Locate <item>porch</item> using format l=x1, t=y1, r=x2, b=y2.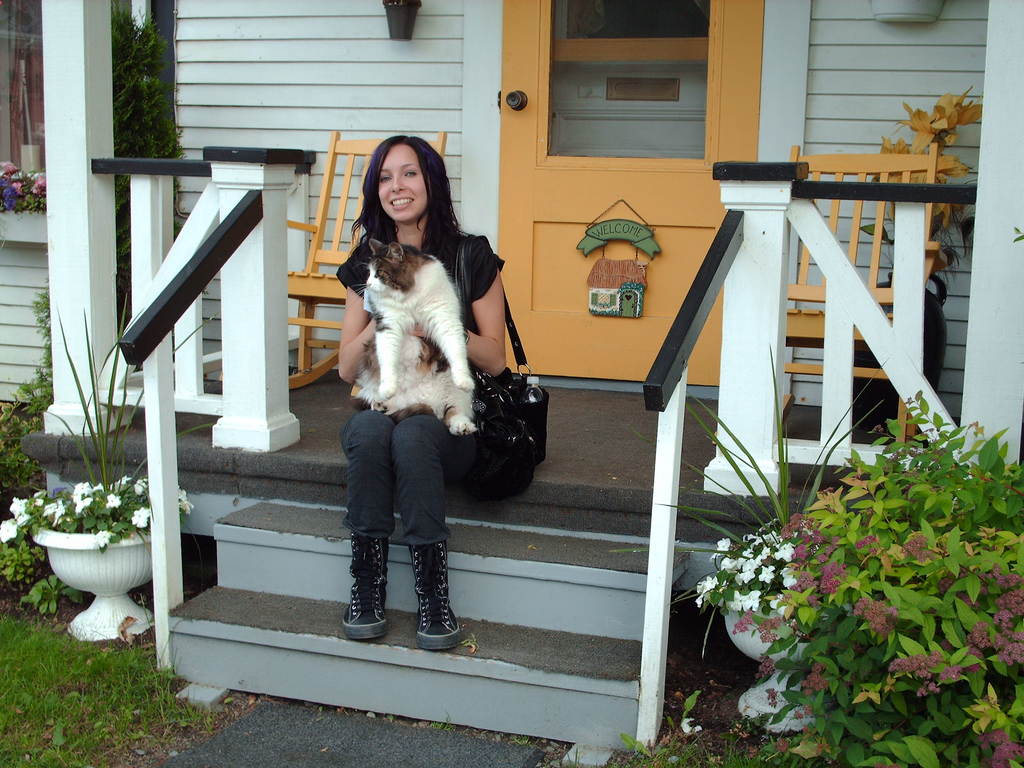
l=22, t=355, r=1023, b=744.
